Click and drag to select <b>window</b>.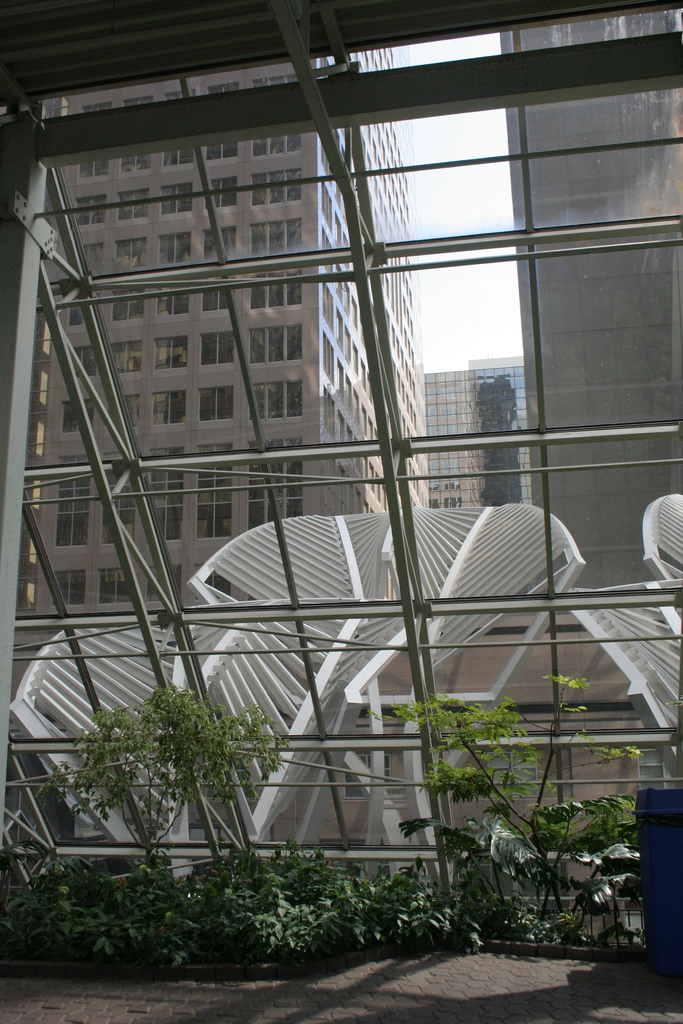
Selection: l=150, t=390, r=183, b=428.
